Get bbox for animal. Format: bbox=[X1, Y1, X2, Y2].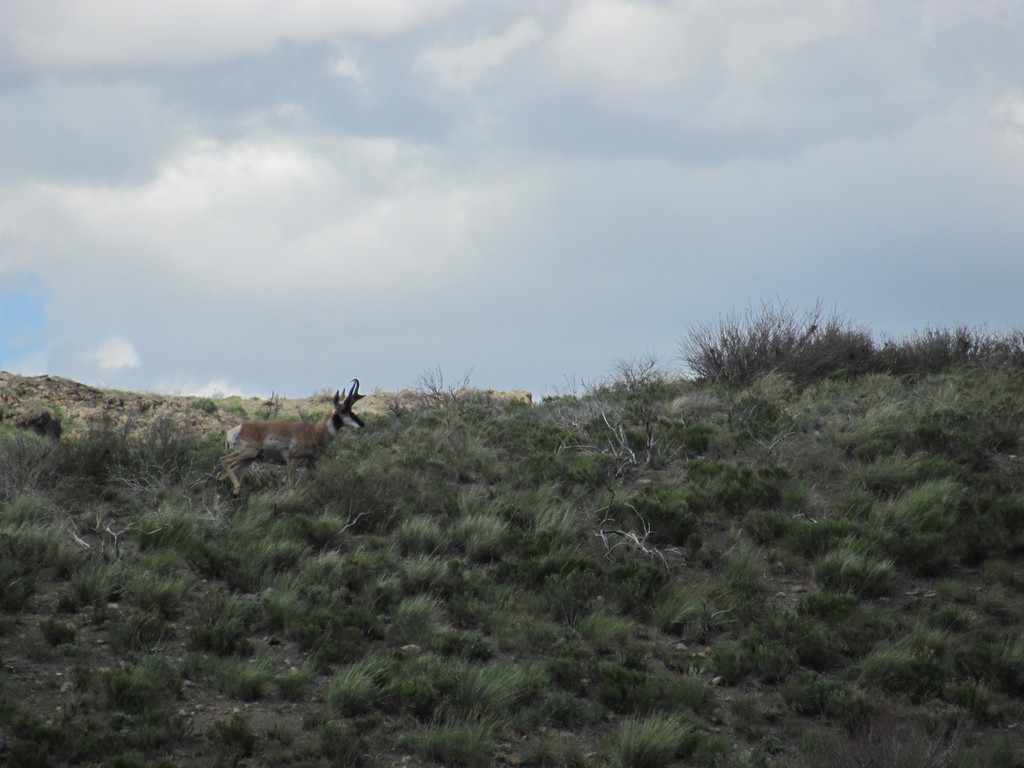
bbox=[216, 379, 364, 492].
